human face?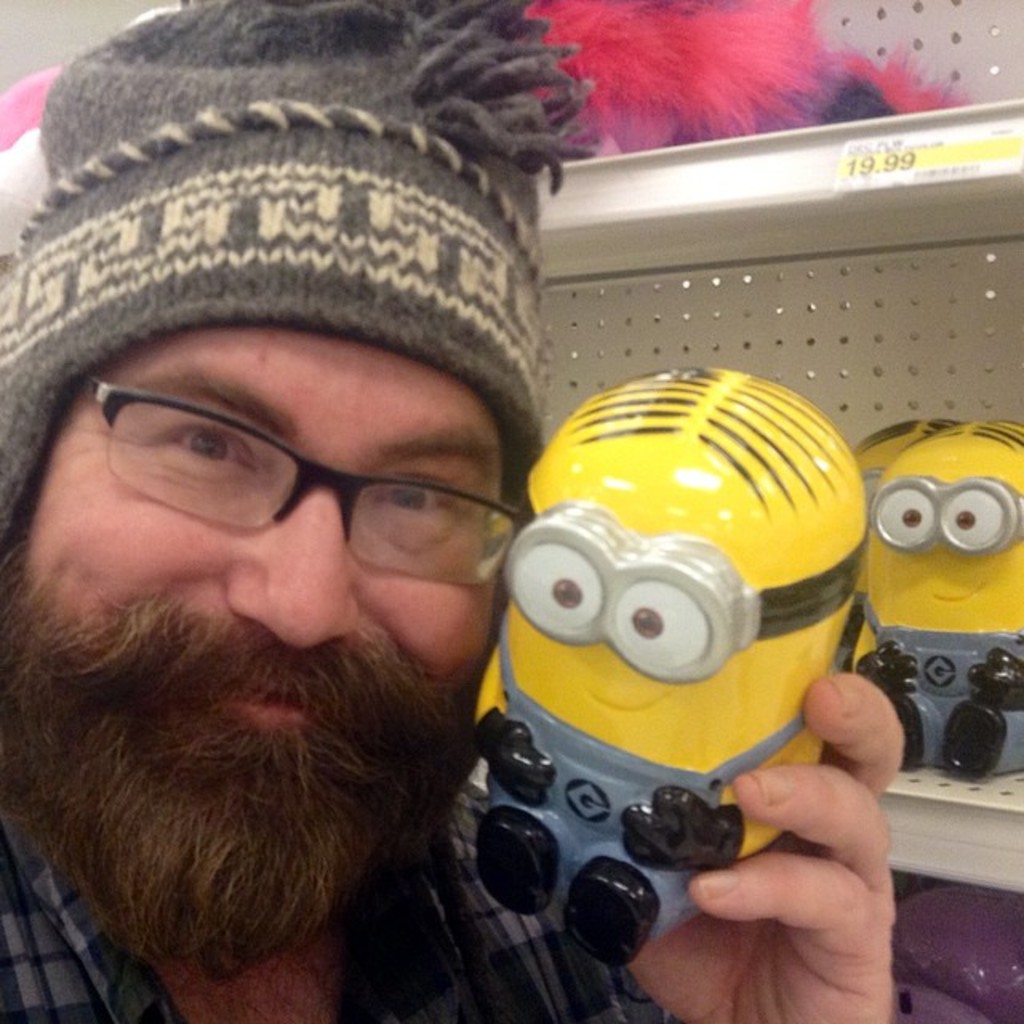
detection(864, 432, 1022, 650)
